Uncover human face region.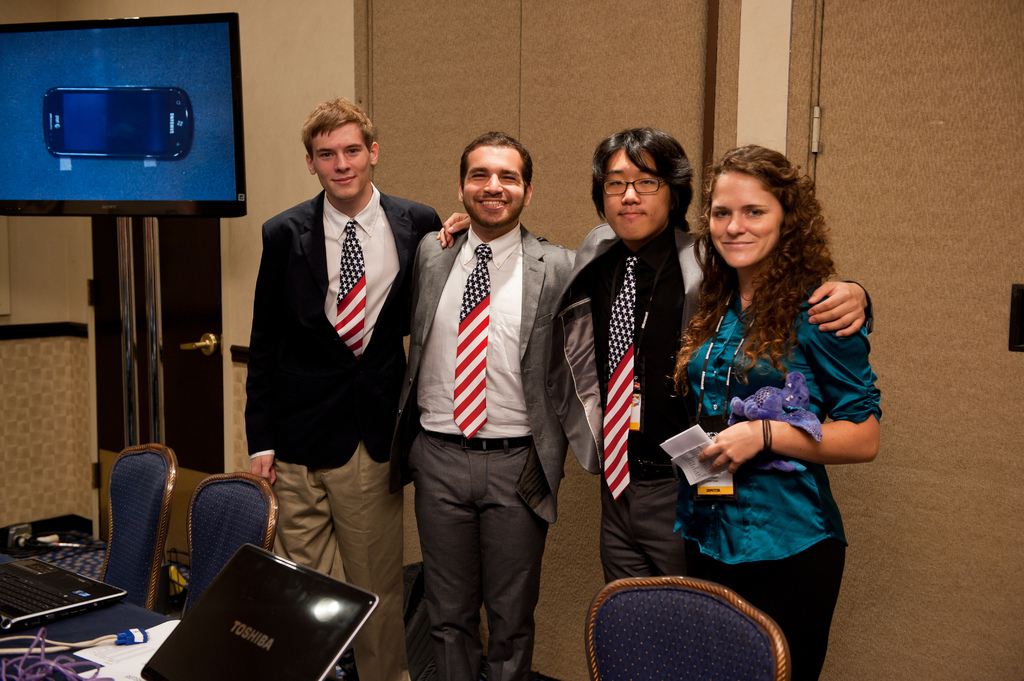
Uncovered: Rect(605, 145, 668, 238).
